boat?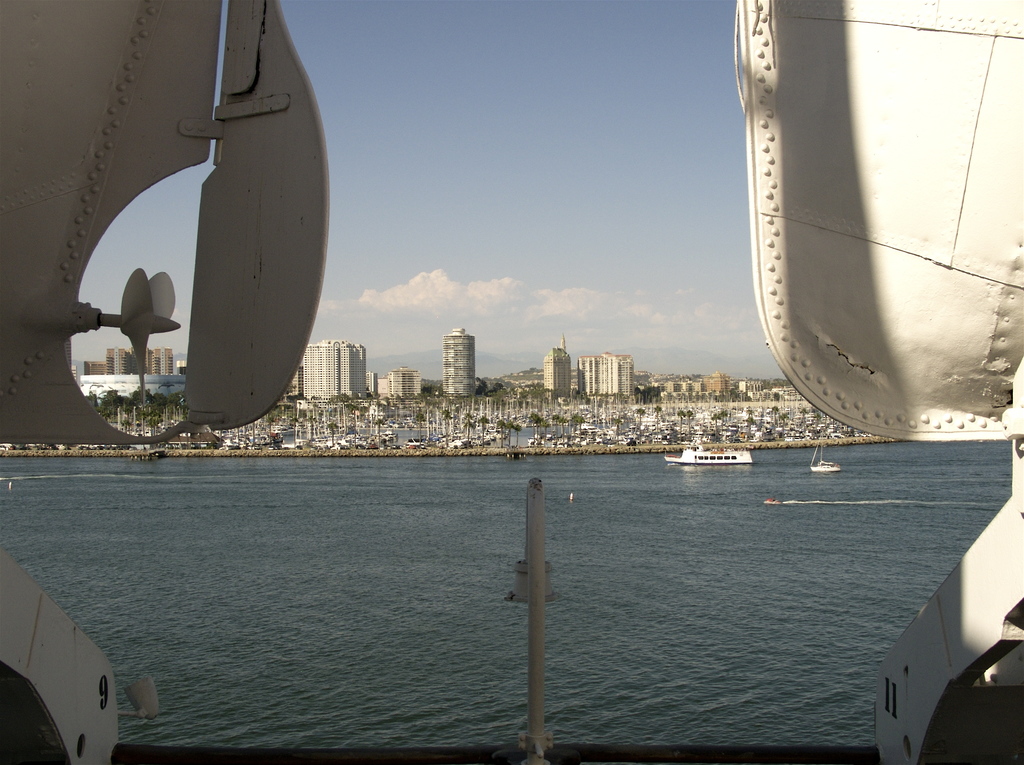
x1=663, y1=443, x2=754, y2=466
